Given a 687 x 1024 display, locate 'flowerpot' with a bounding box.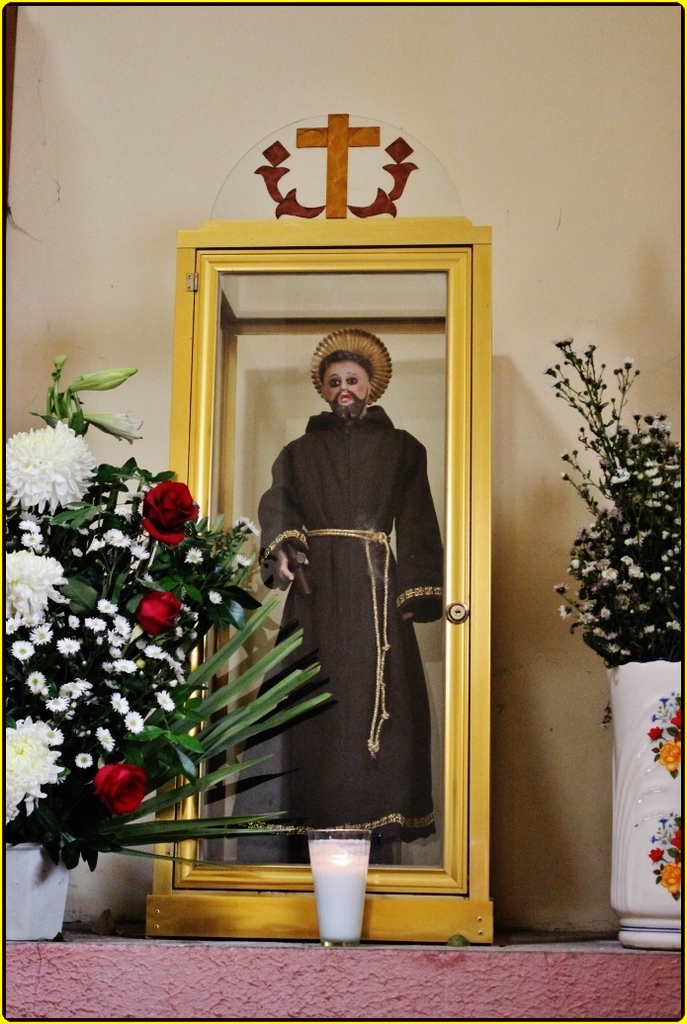
Located: [x1=5, y1=846, x2=69, y2=943].
